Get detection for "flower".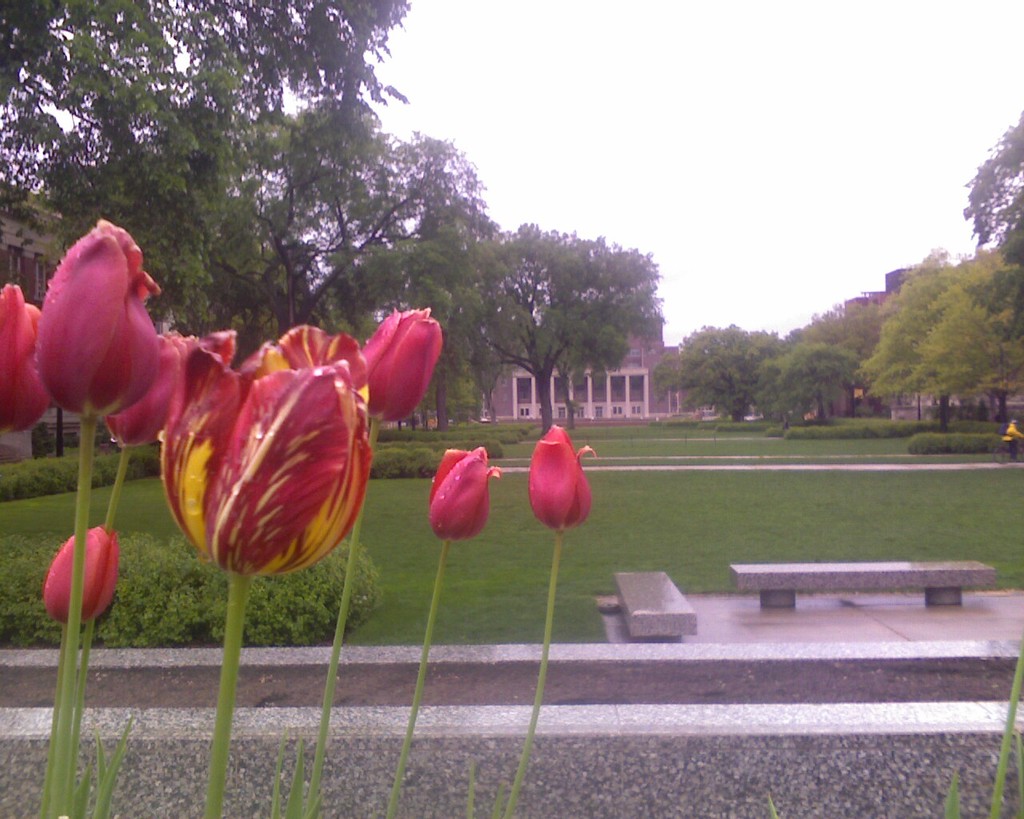
Detection: (426, 443, 502, 549).
